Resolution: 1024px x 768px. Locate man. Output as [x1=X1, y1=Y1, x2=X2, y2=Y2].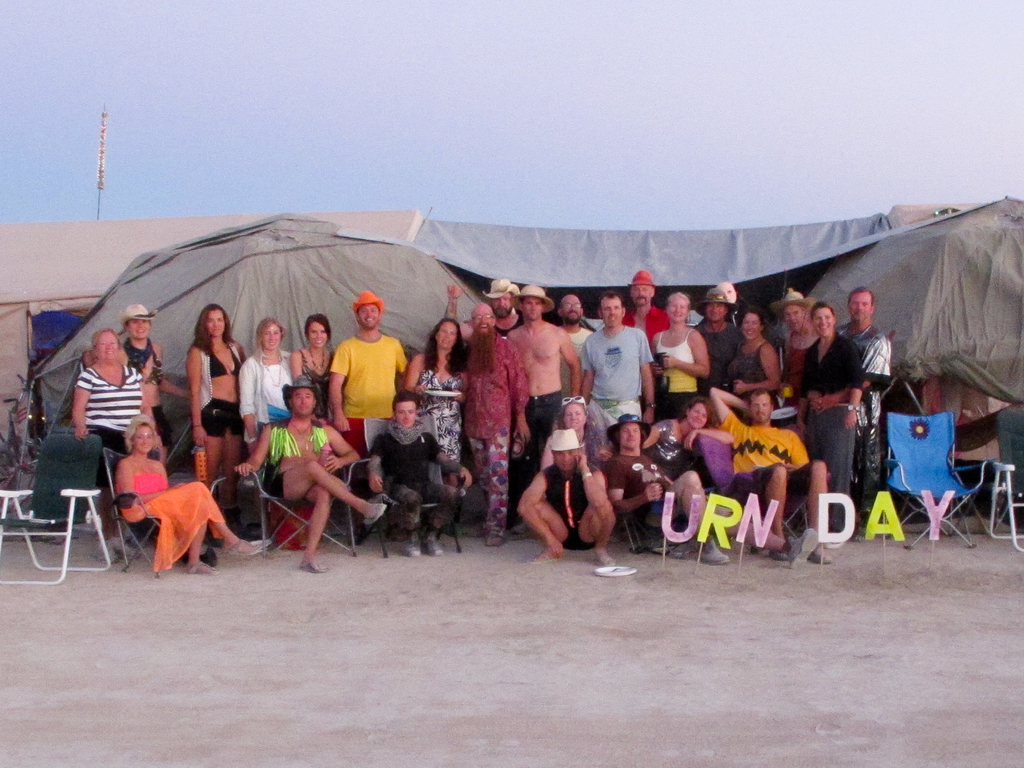
[x1=708, y1=386, x2=830, y2=563].
